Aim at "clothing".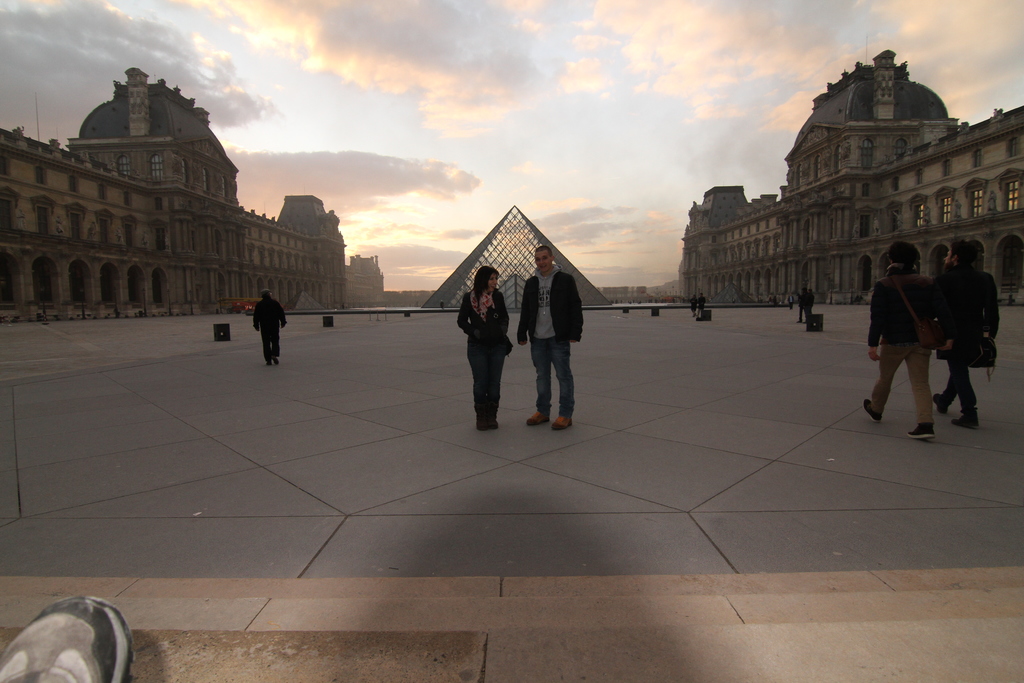
Aimed at region(462, 343, 511, 416).
